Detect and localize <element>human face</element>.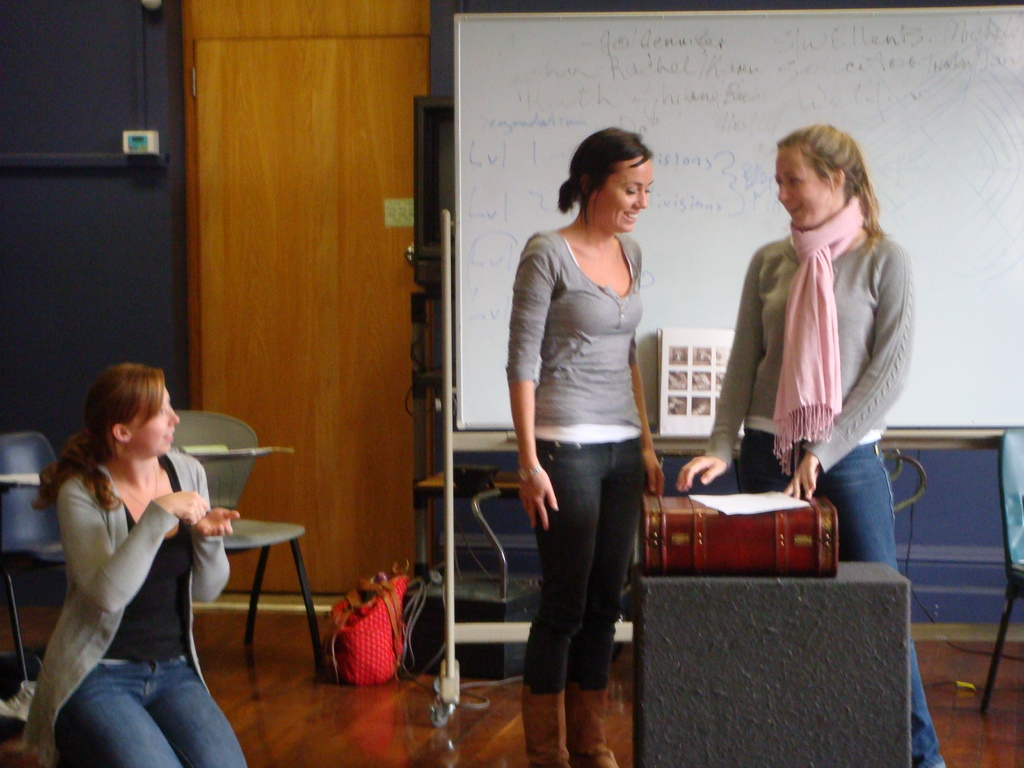
Localized at crop(595, 157, 653, 234).
